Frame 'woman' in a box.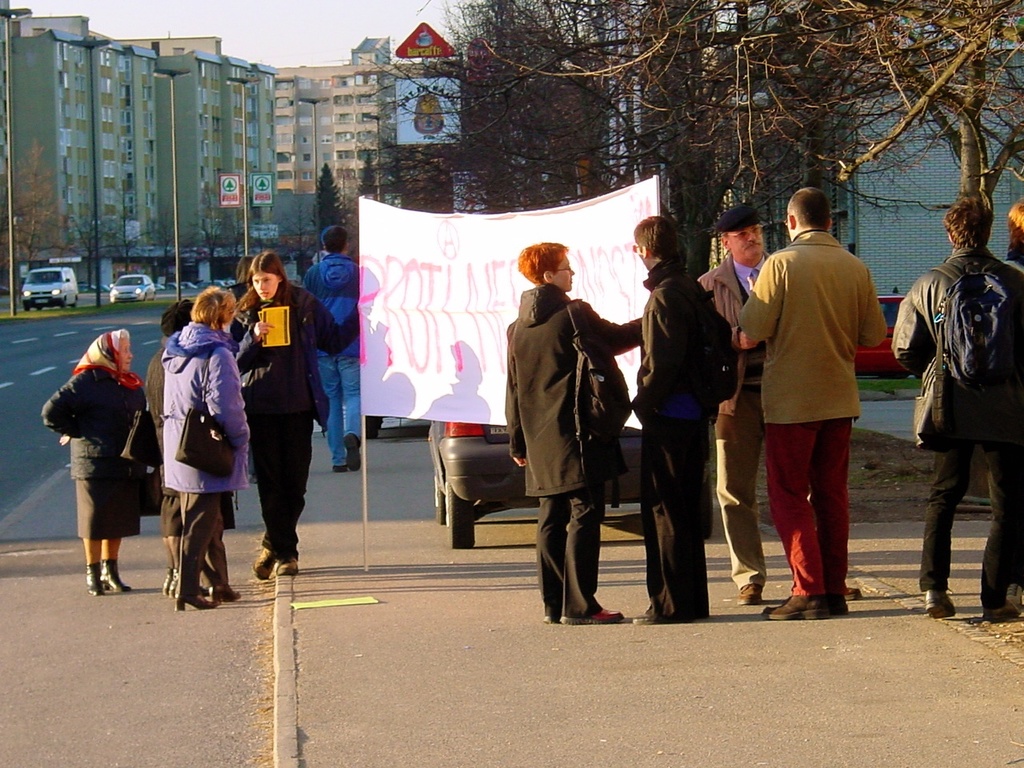
x1=38, y1=326, x2=162, y2=597.
